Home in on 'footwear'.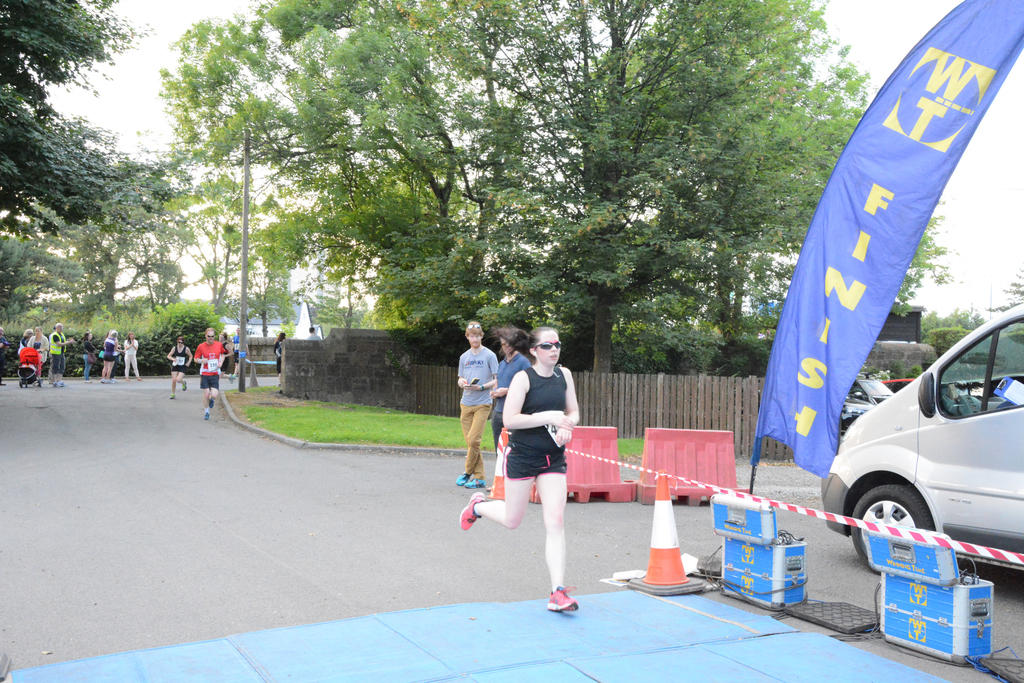
Homed in at detection(451, 471, 467, 483).
